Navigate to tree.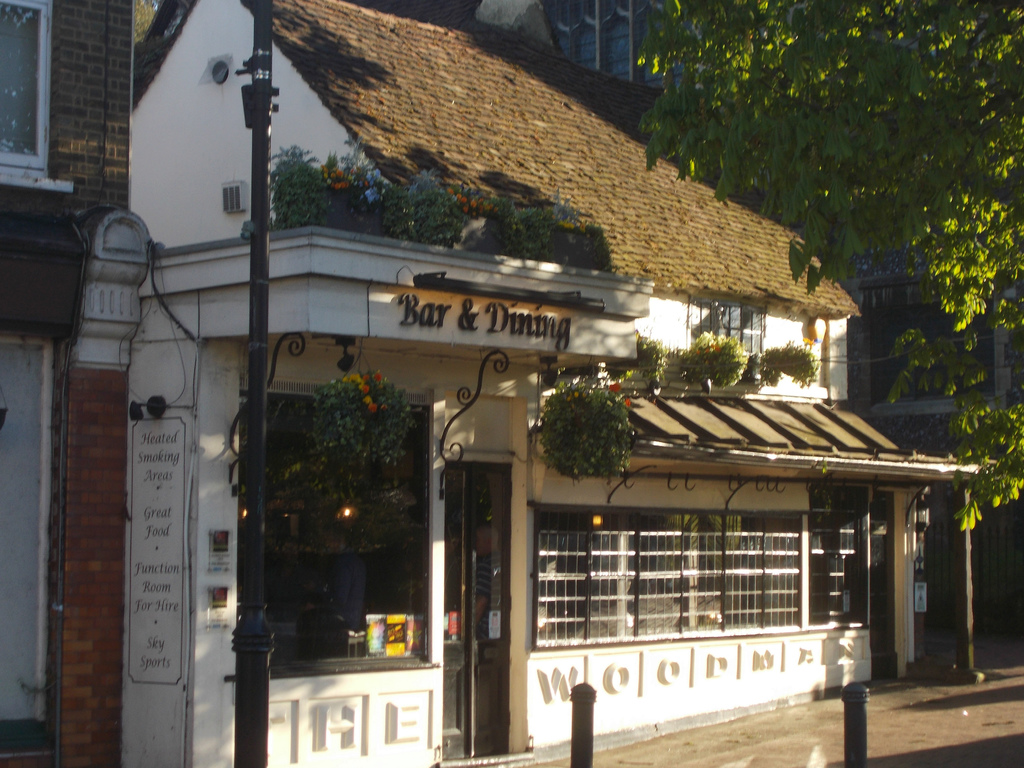
Navigation target: bbox=(632, 0, 1023, 529).
